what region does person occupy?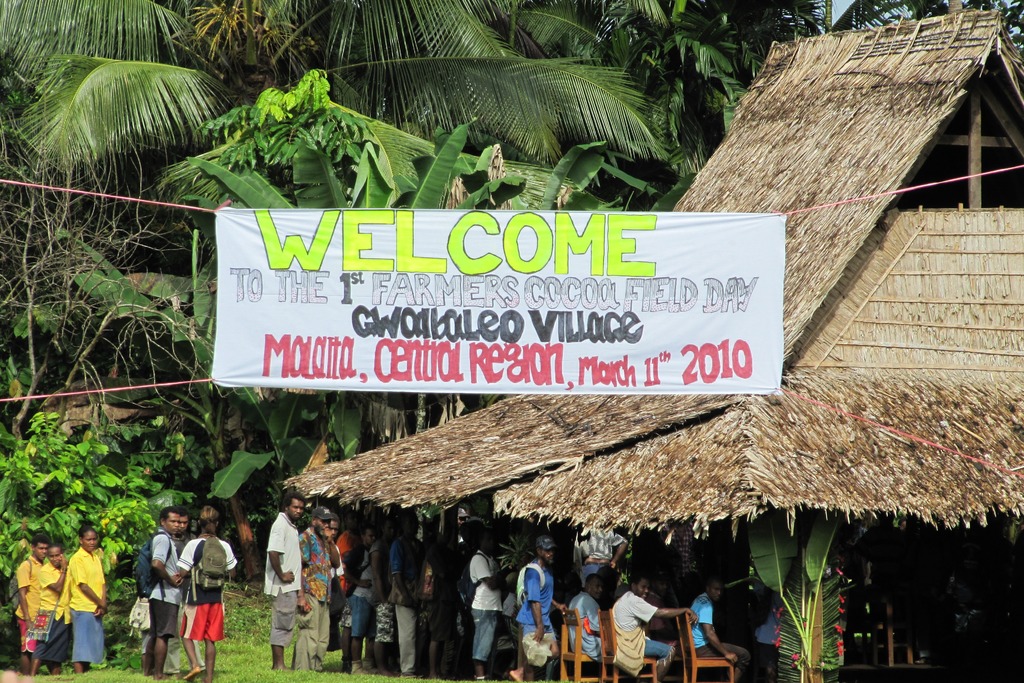
<bbox>296, 503, 340, 667</bbox>.
